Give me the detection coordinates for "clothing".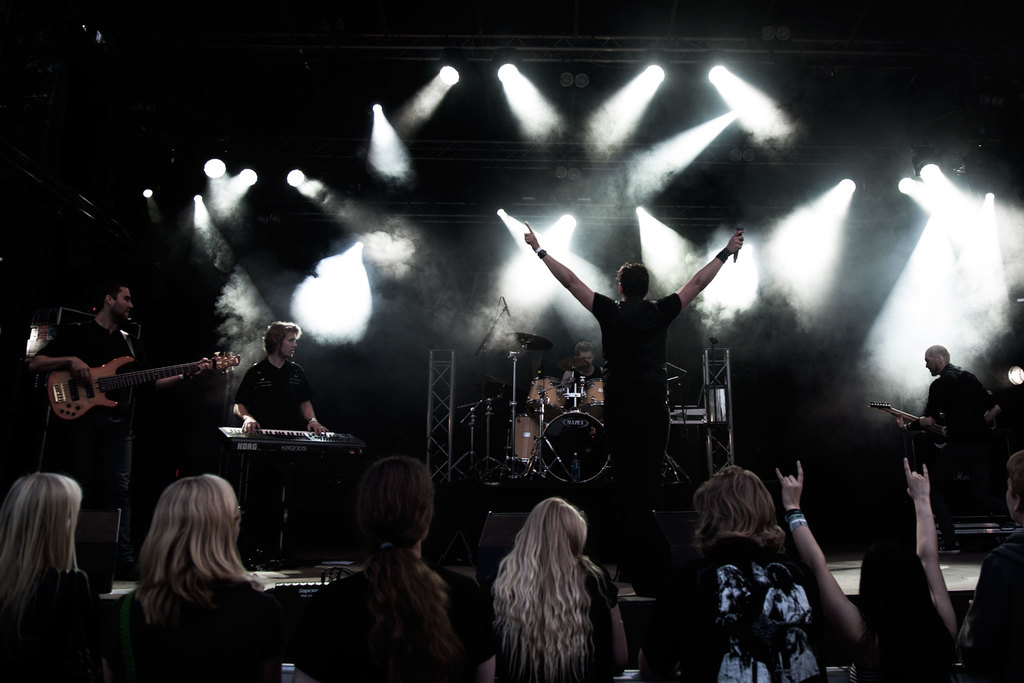
924:365:1001:534.
